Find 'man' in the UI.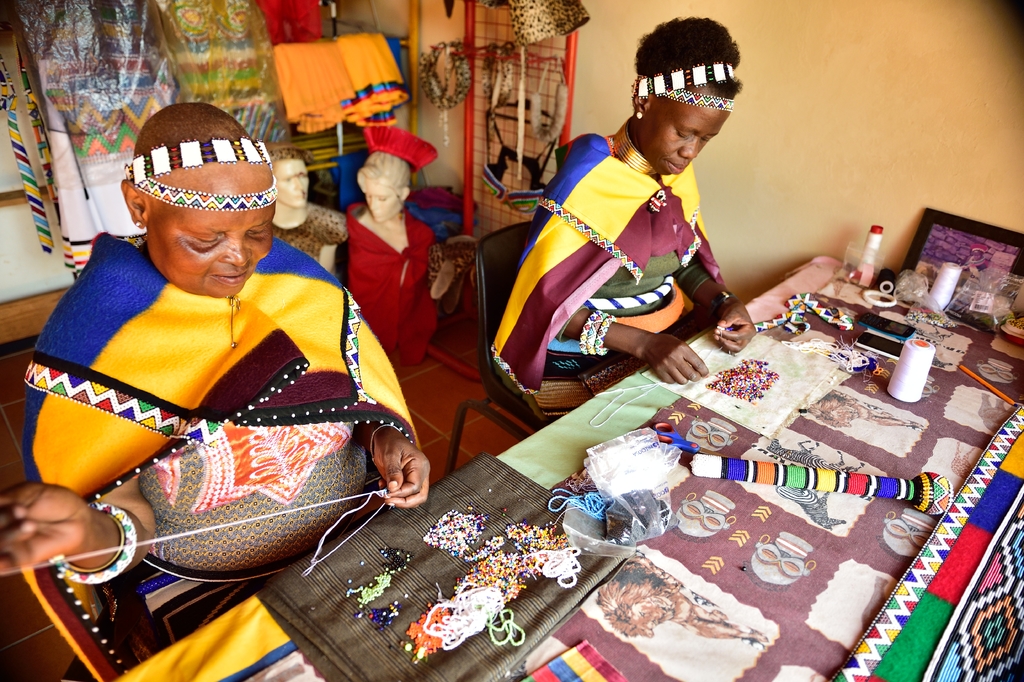
UI element at detection(273, 147, 349, 277).
